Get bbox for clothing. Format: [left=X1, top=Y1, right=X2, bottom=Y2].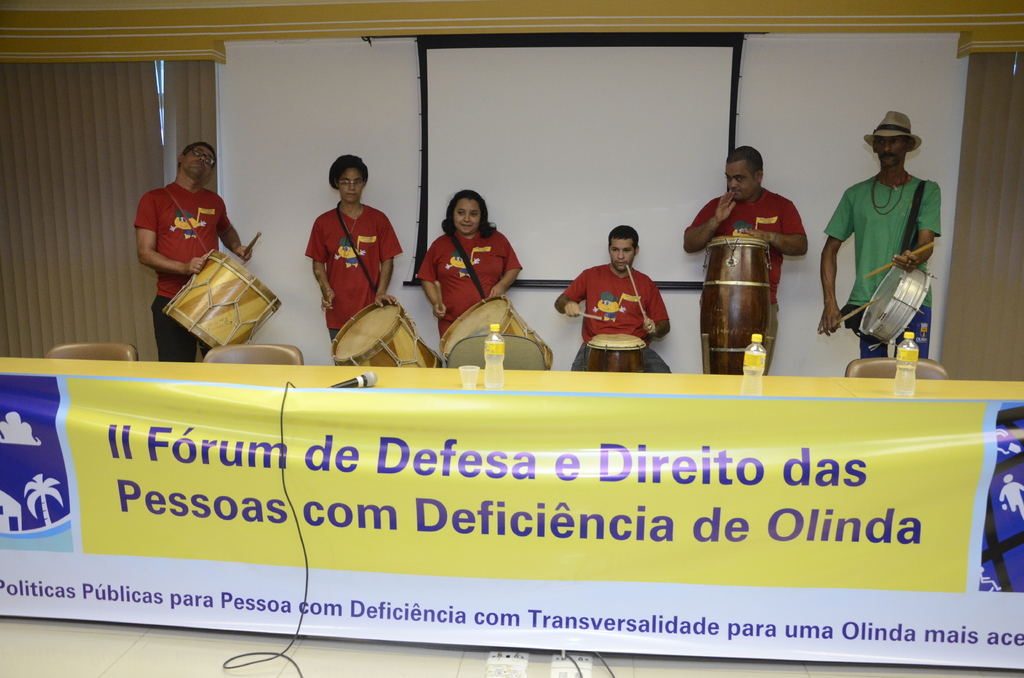
[left=696, top=177, right=808, bottom=377].
